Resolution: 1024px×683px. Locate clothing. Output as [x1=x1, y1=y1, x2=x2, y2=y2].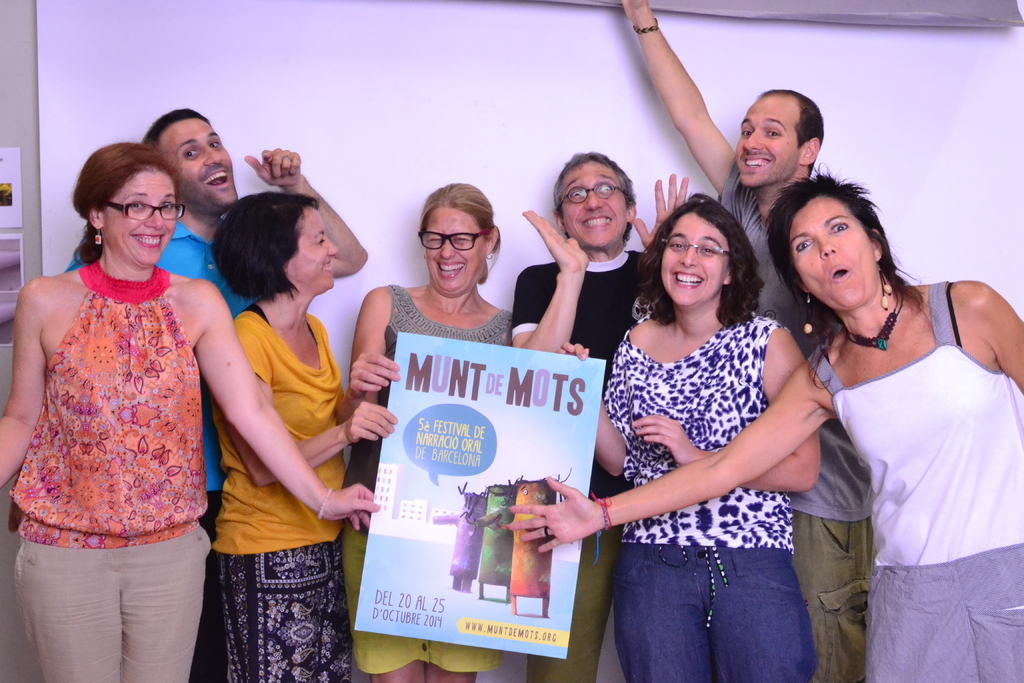
[x1=71, y1=215, x2=256, y2=682].
